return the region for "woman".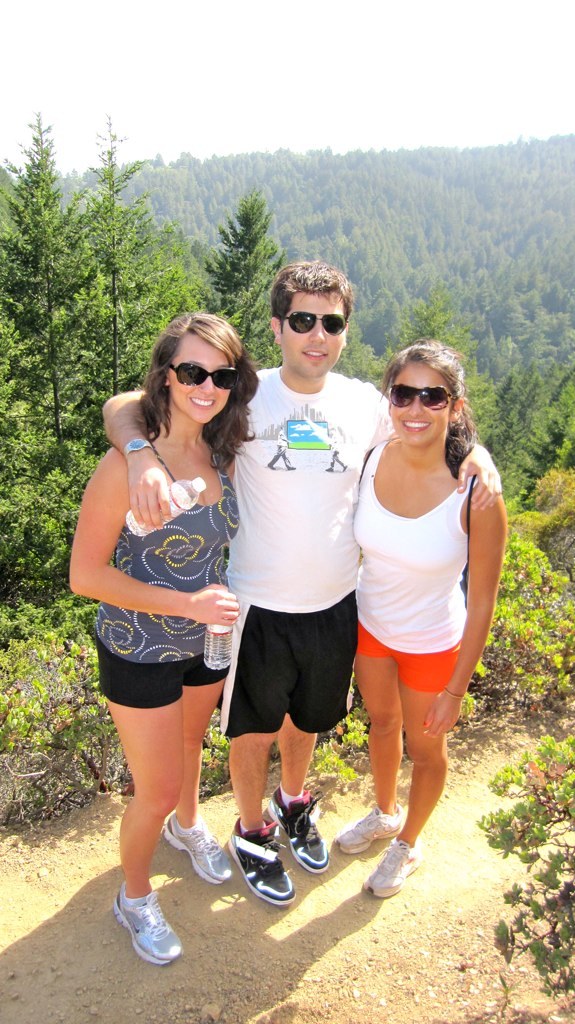
{"x1": 70, "y1": 308, "x2": 256, "y2": 940}.
